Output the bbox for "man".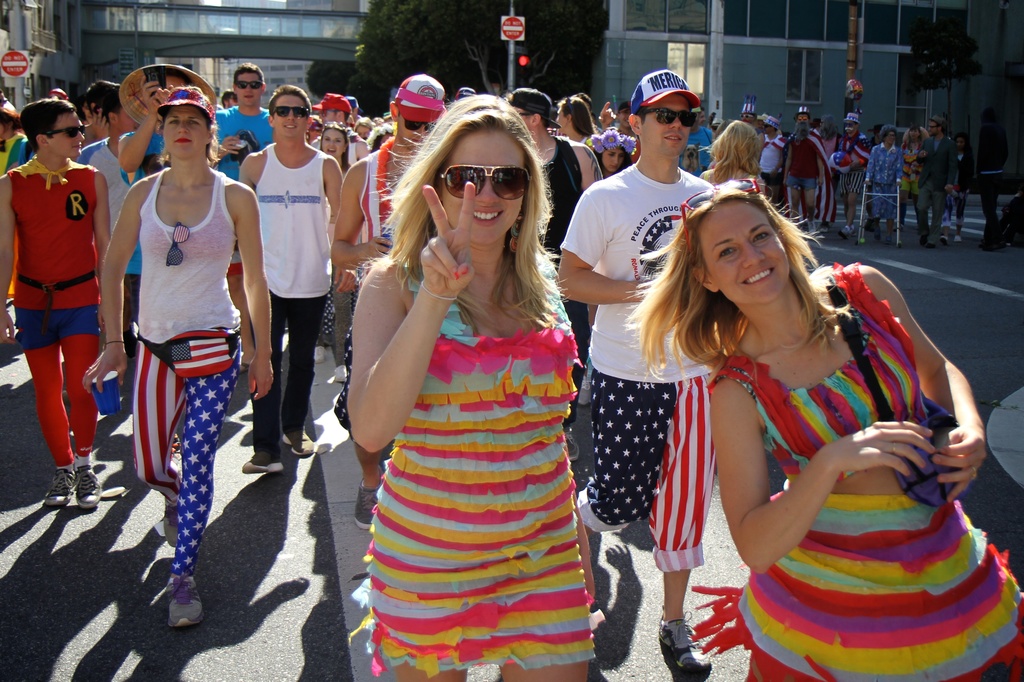
Rect(119, 63, 218, 371).
